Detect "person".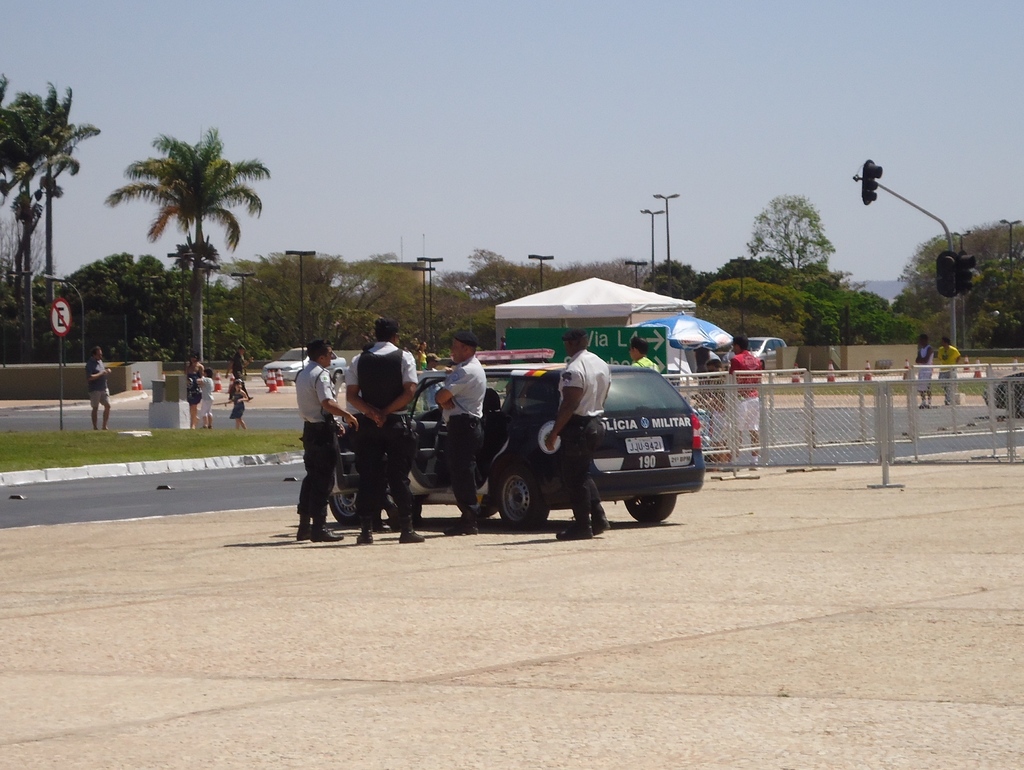
Detected at x1=349 y1=319 x2=425 y2=554.
